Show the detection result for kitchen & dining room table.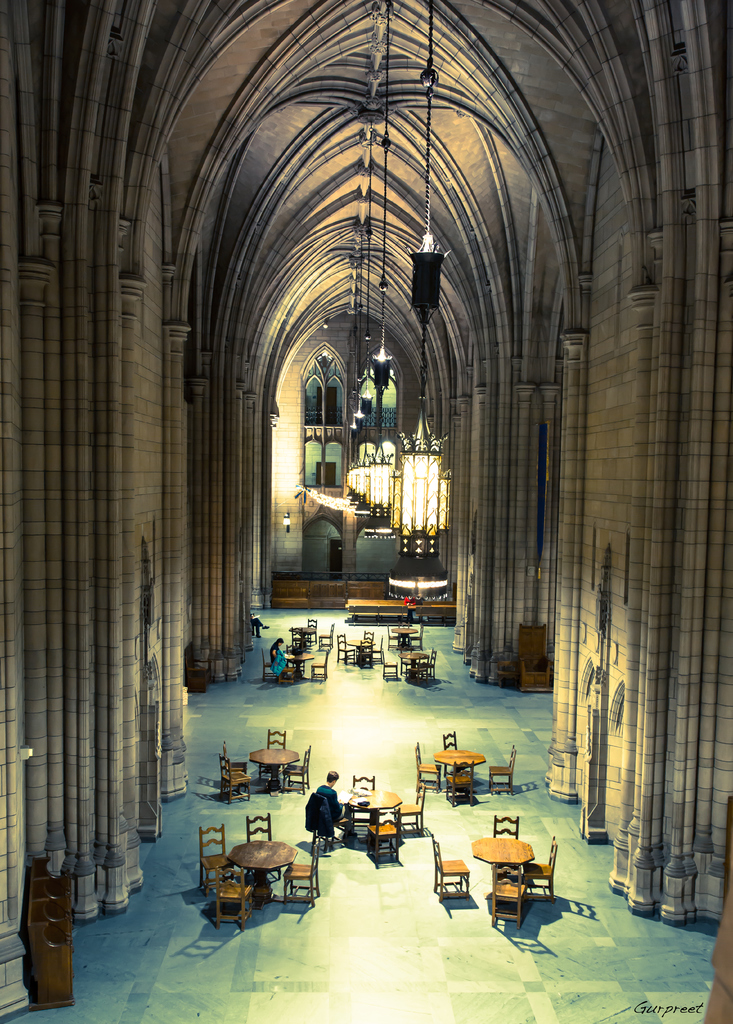
(left=289, top=626, right=316, bottom=652).
